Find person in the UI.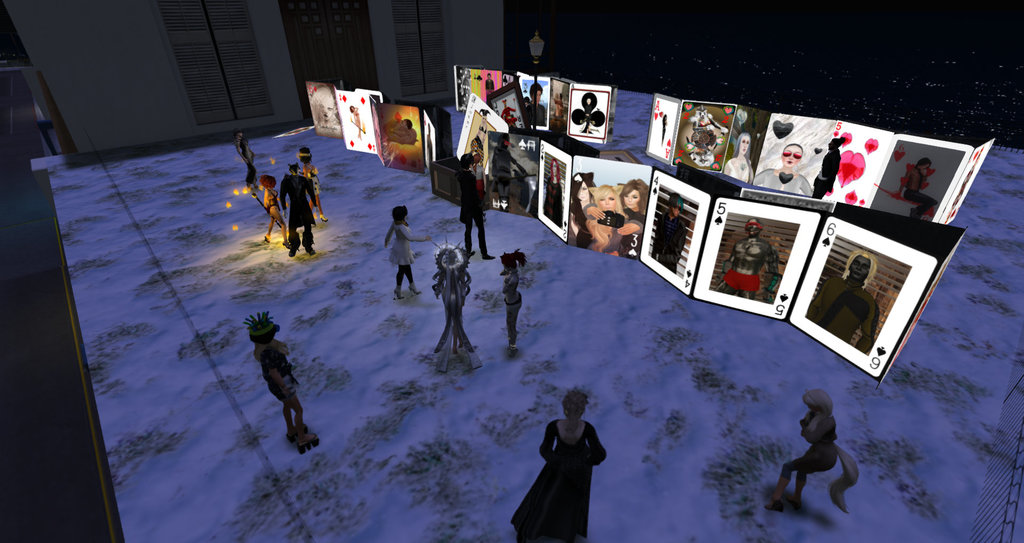
UI element at l=237, t=127, r=264, b=198.
